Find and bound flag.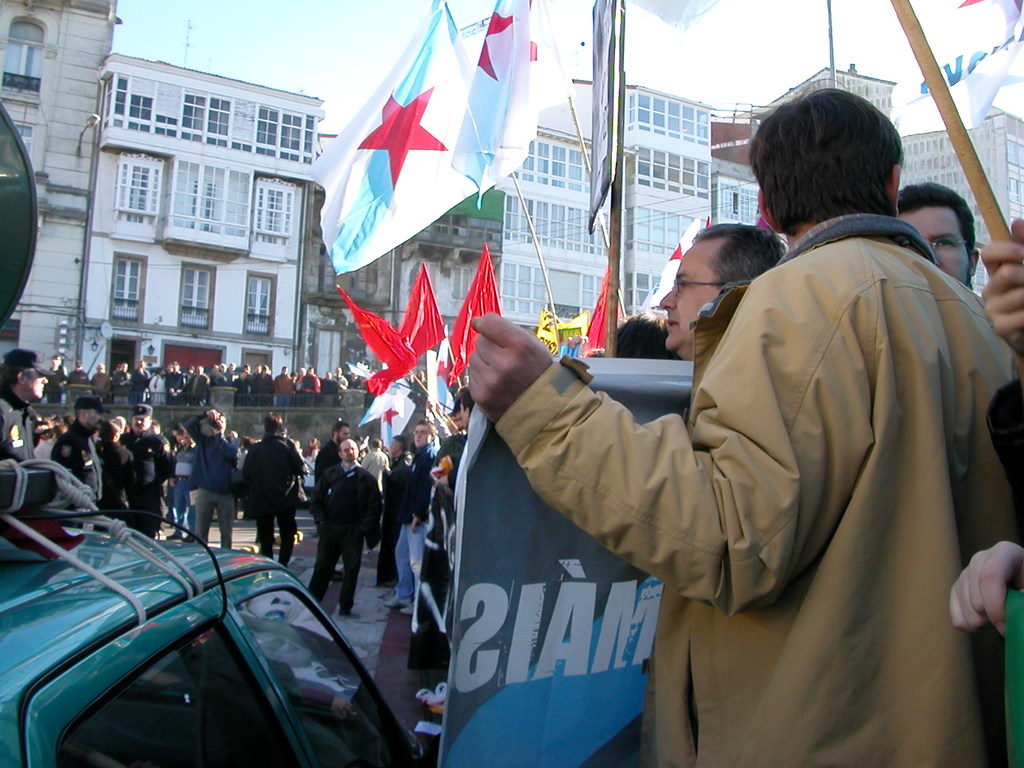
Bound: 361,363,401,389.
